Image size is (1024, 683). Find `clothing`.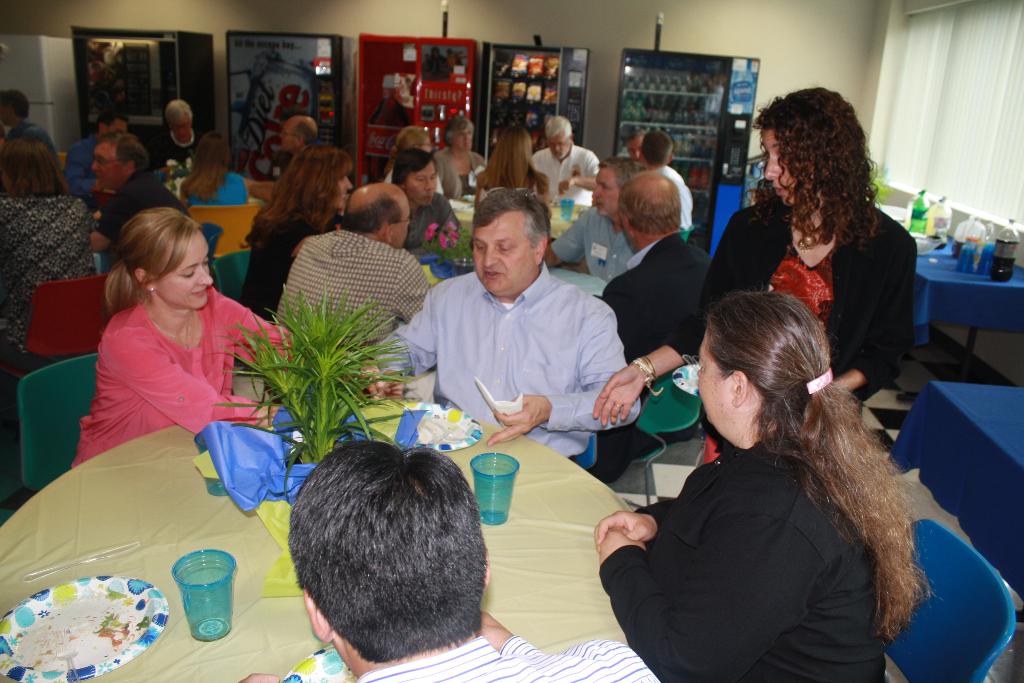
x1=0, y1=194, x2=100, y2=375.
